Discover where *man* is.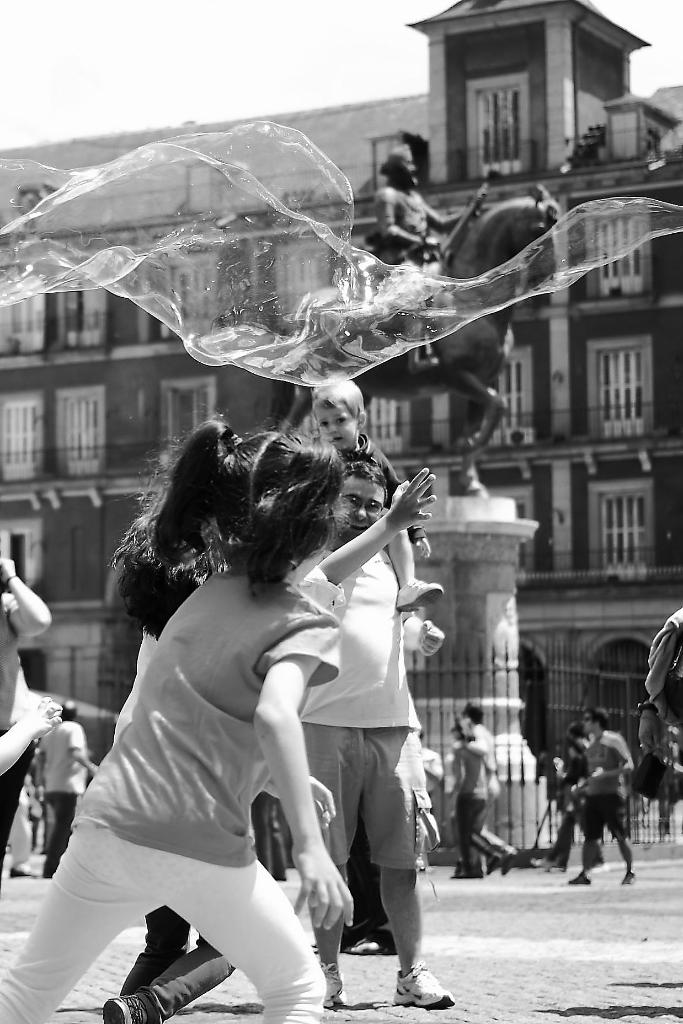
Discovered at 283,461,455,1010.
